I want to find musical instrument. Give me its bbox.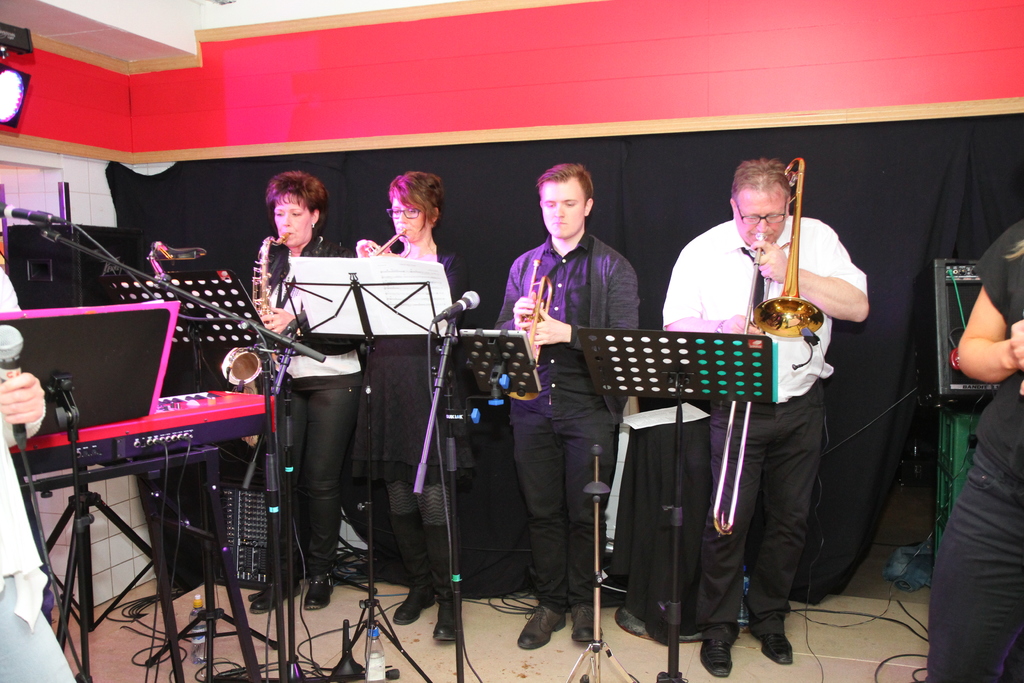
box=[709, 155, 820, 536].
